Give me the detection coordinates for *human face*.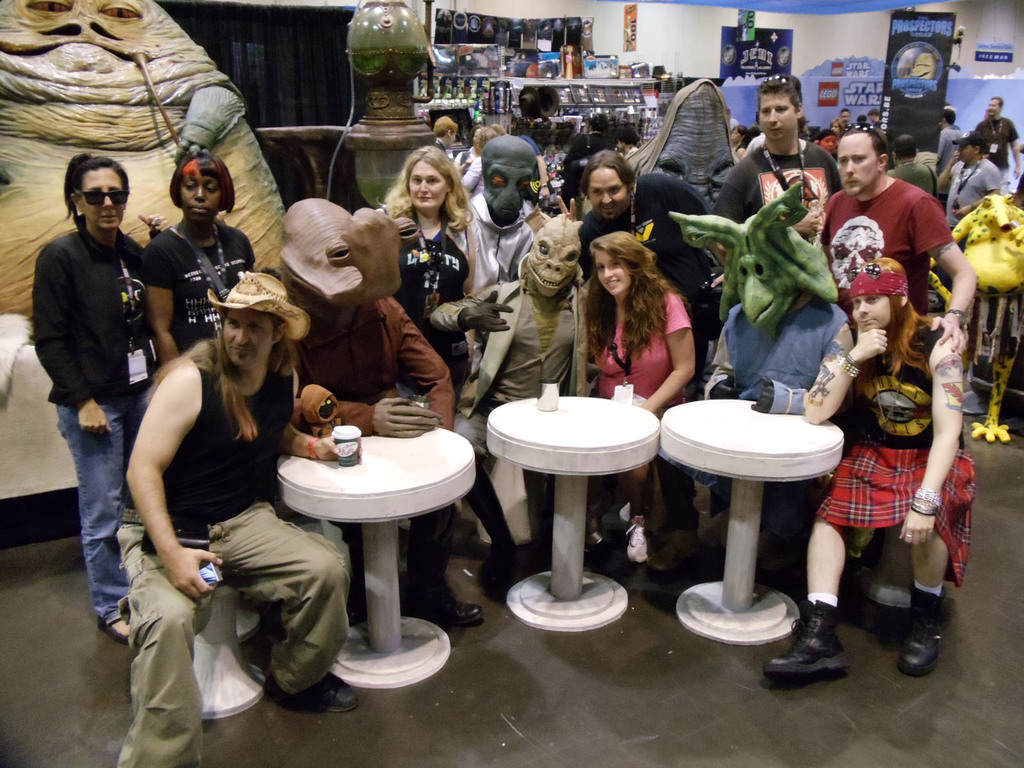
(left=598, top=249, right=627, bottom=297).
